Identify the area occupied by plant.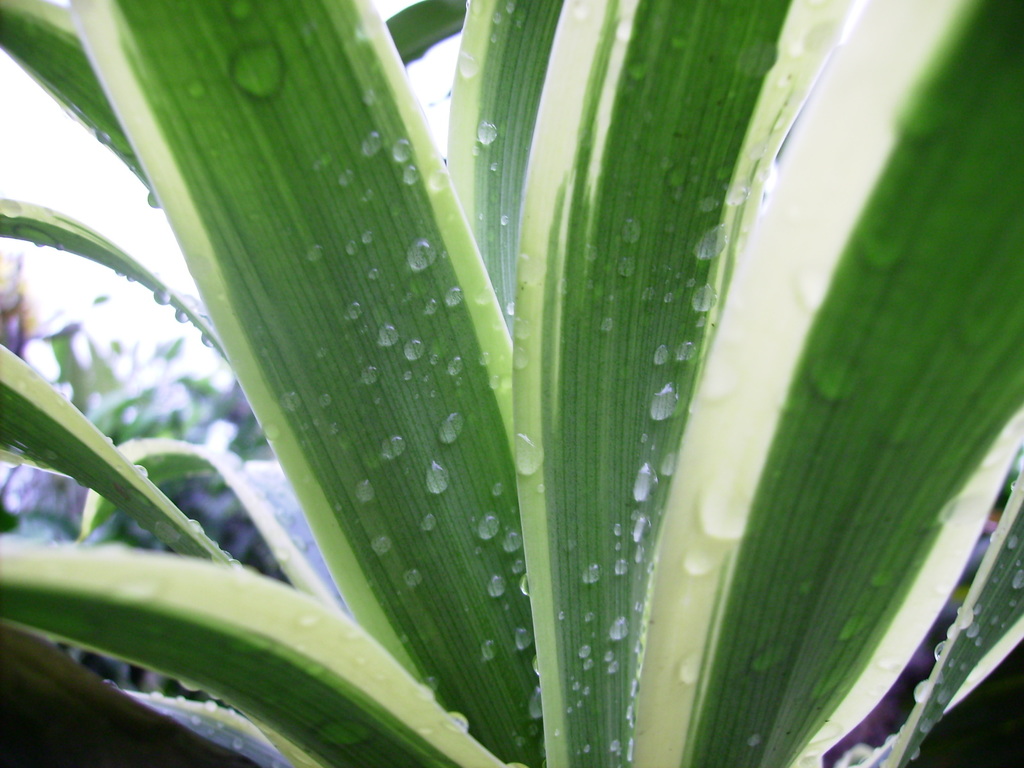
Area: [0,44,1023,743].
